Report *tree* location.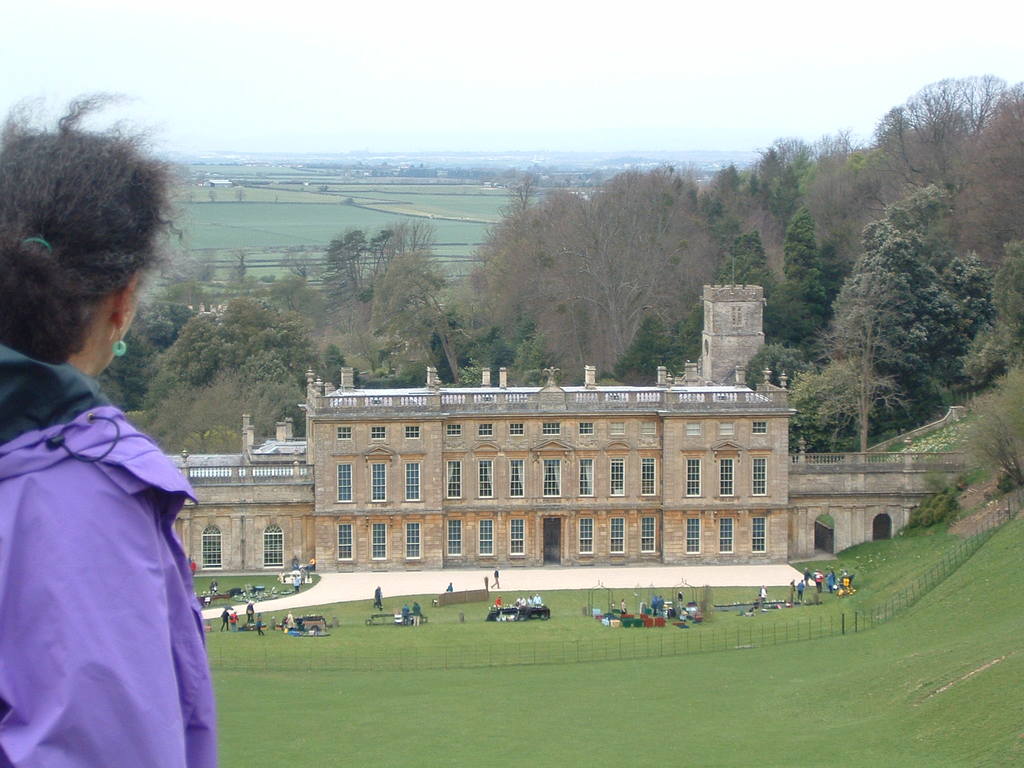
Report: 758, 273, 828, 362.
